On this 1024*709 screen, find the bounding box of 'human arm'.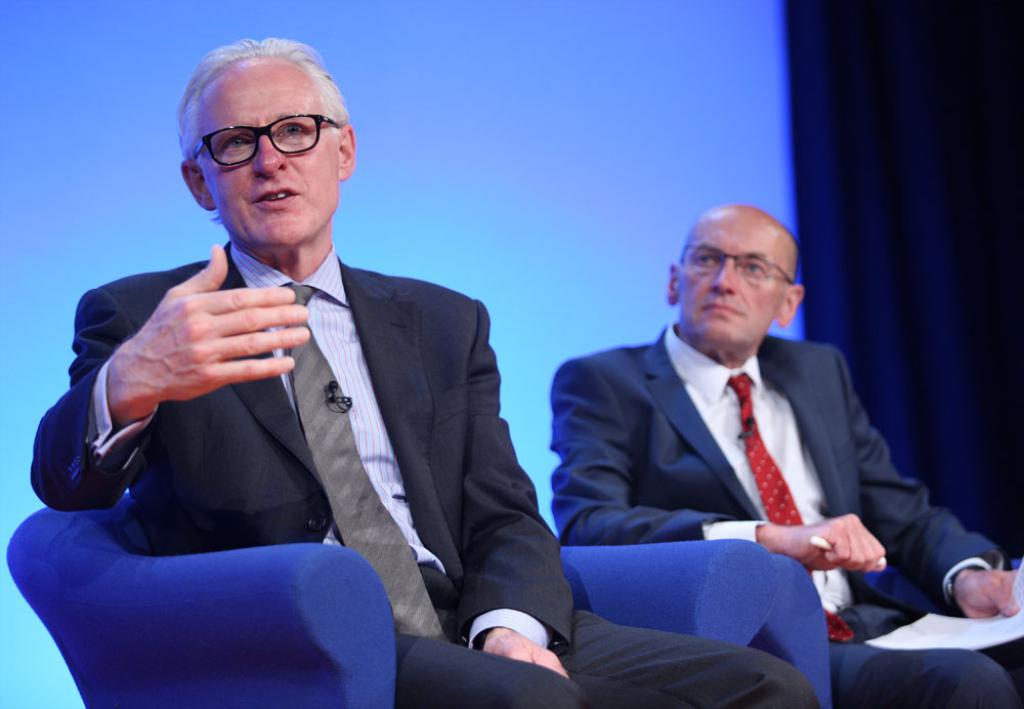
Bounding box: {"x1": 834, "y1": 349, "x2": 1023, "y2": 620}.
